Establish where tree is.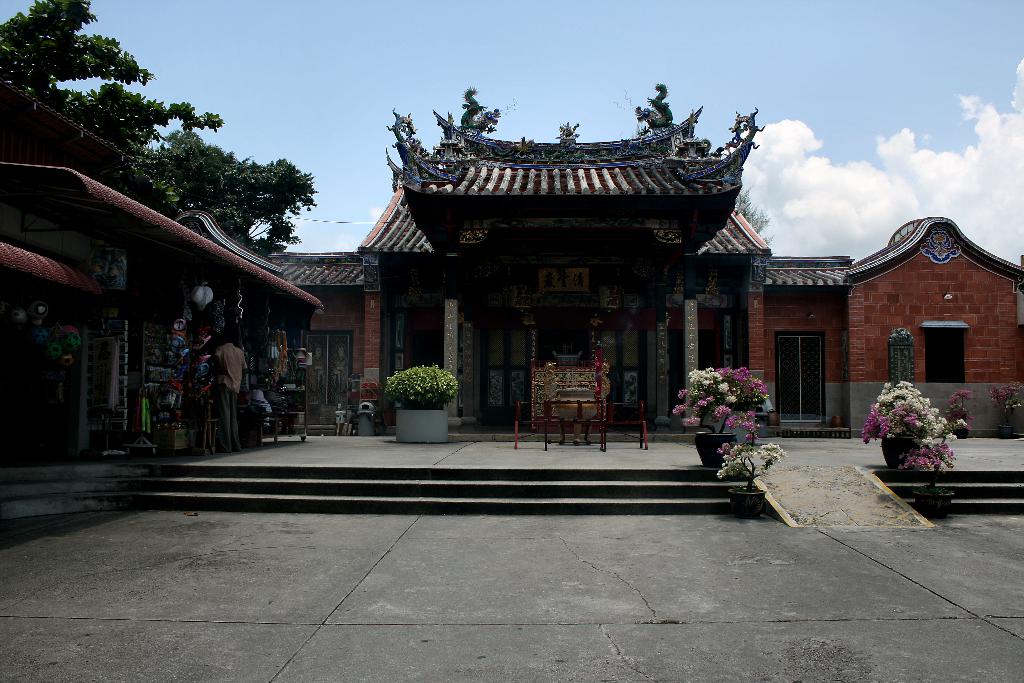
Established at {"left": 0, "top": 0, "right": 317, "bottom": 218}.
